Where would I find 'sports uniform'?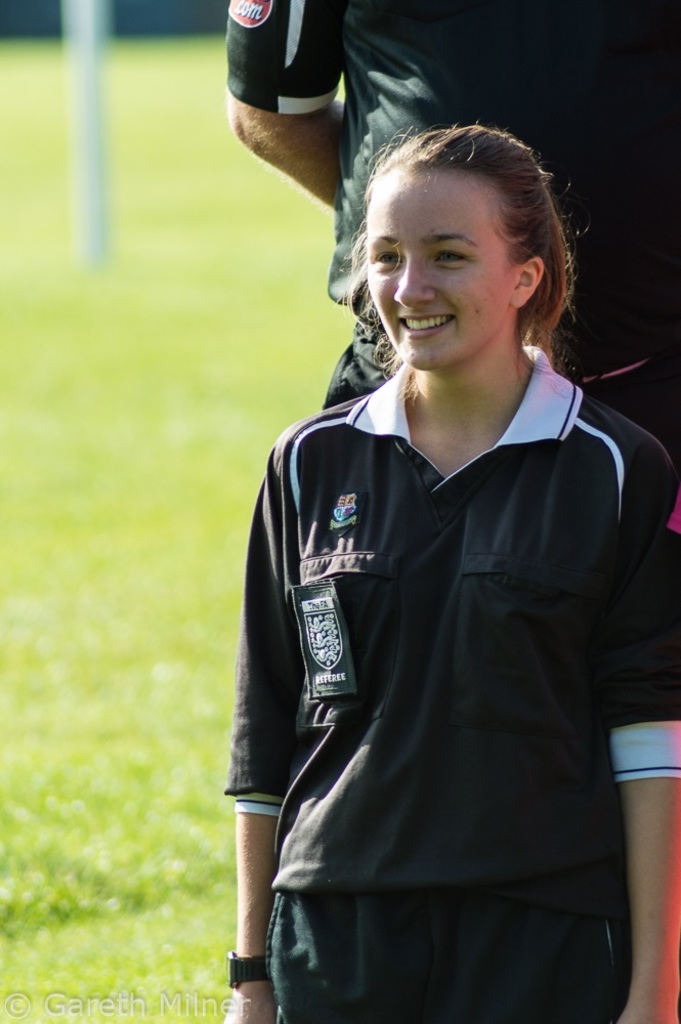
At 219/0/680/547.
